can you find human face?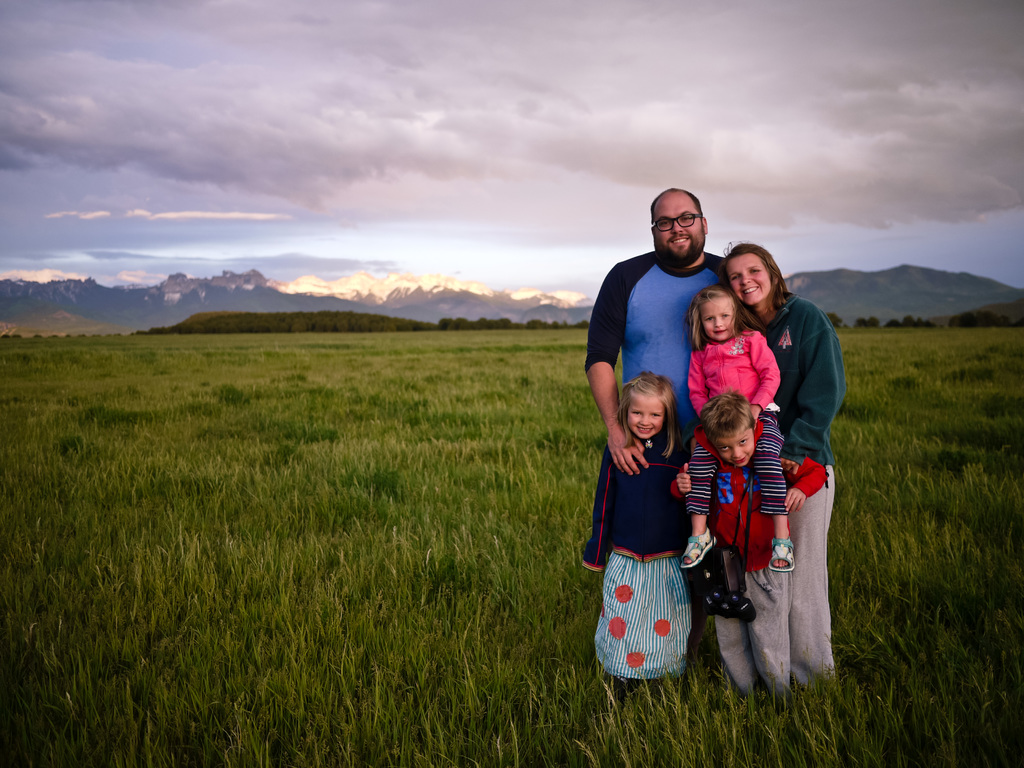
Yes, bounding box: locate(720, 430, 755, 471).
